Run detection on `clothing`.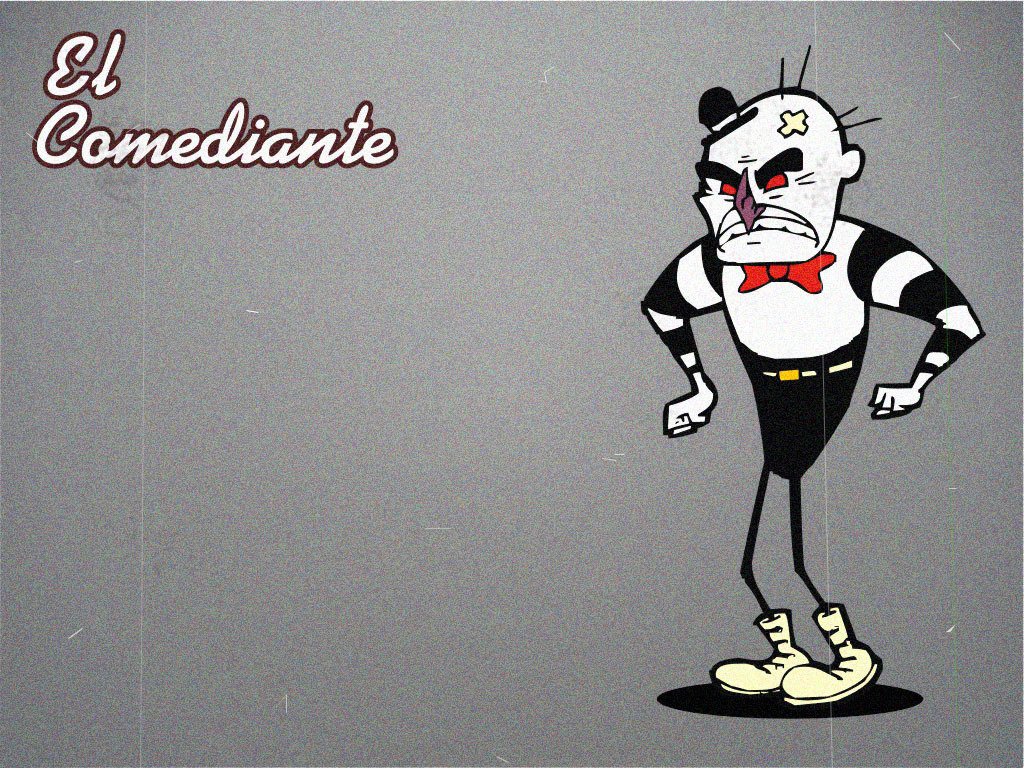
Result: bbox=[643, 211, 973, 482].
